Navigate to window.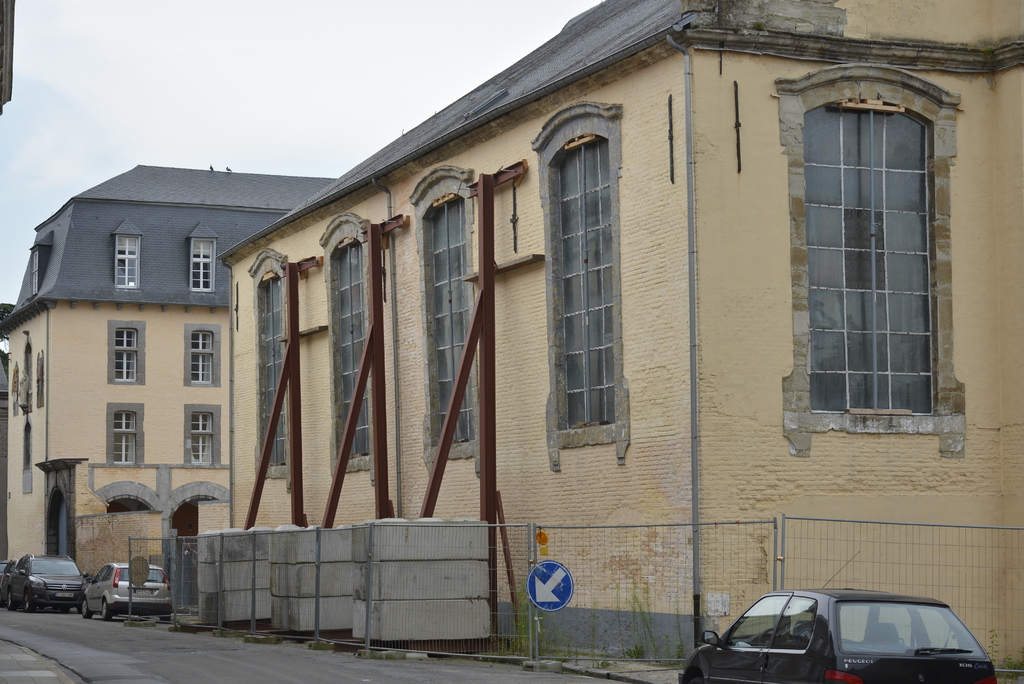
Navigation target: select_region(189, 322, 220, 384).
